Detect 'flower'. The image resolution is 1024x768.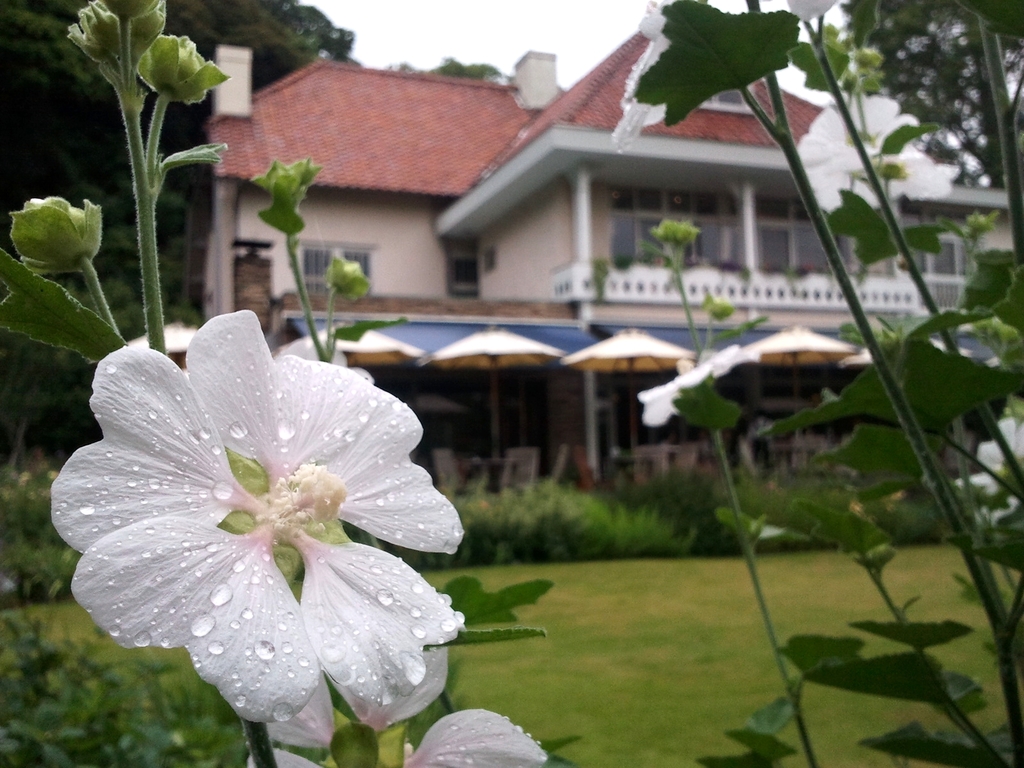
locate(637, 341, 755, 428).
